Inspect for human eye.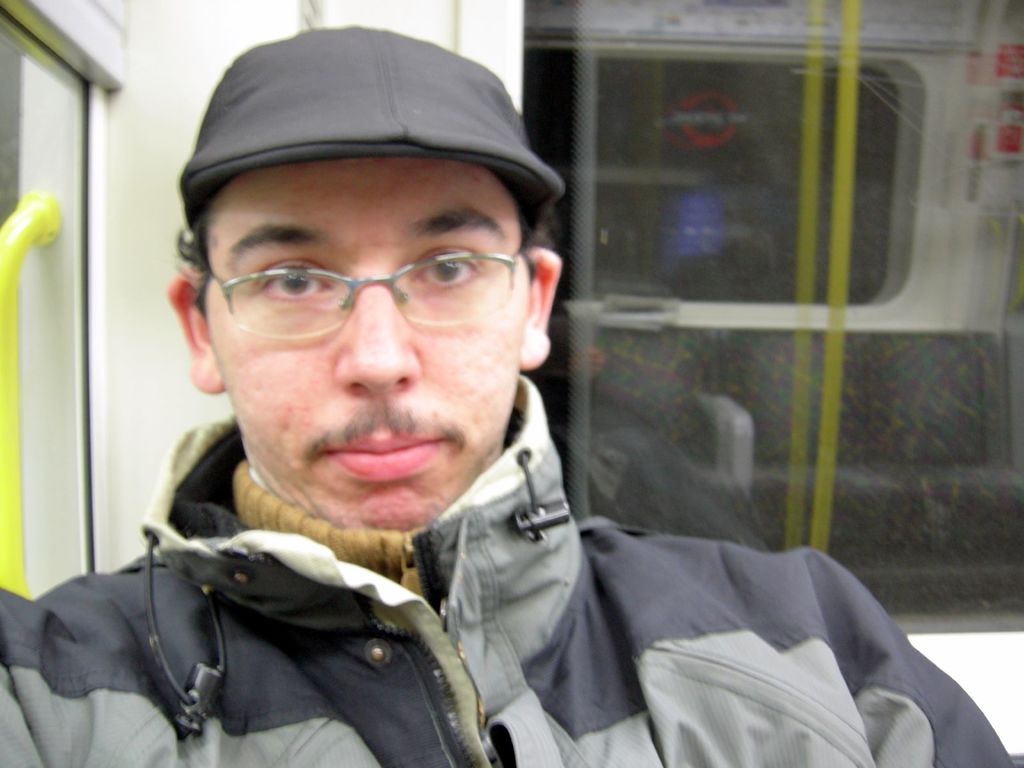
Inspection: [411,249,485,296].
